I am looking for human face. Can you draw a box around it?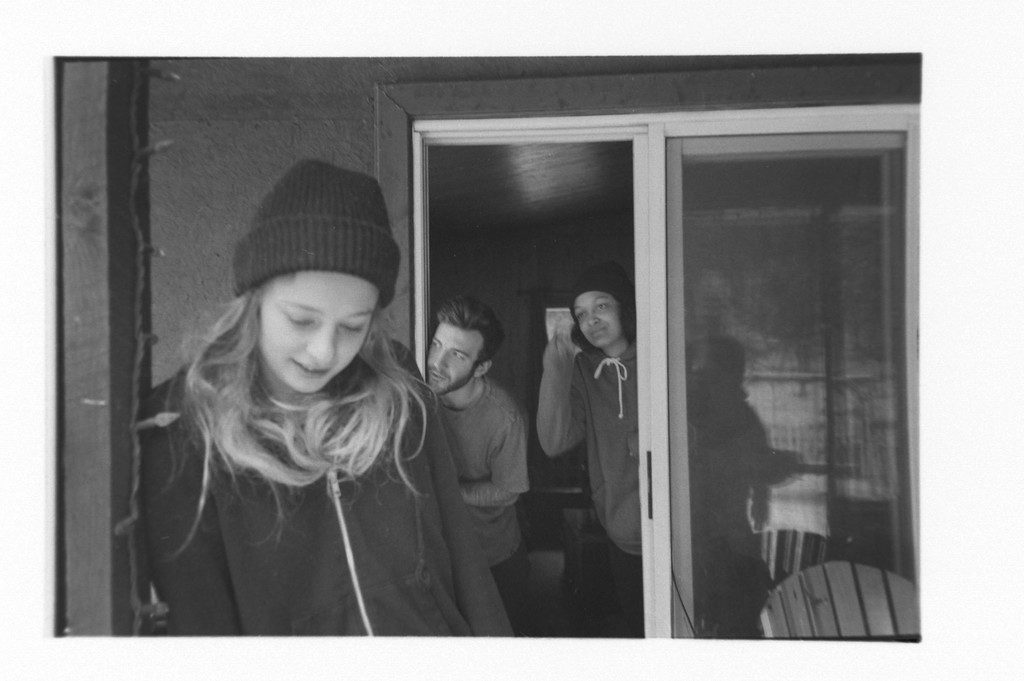
Sure, the bounding box is 572 290 624 352.
